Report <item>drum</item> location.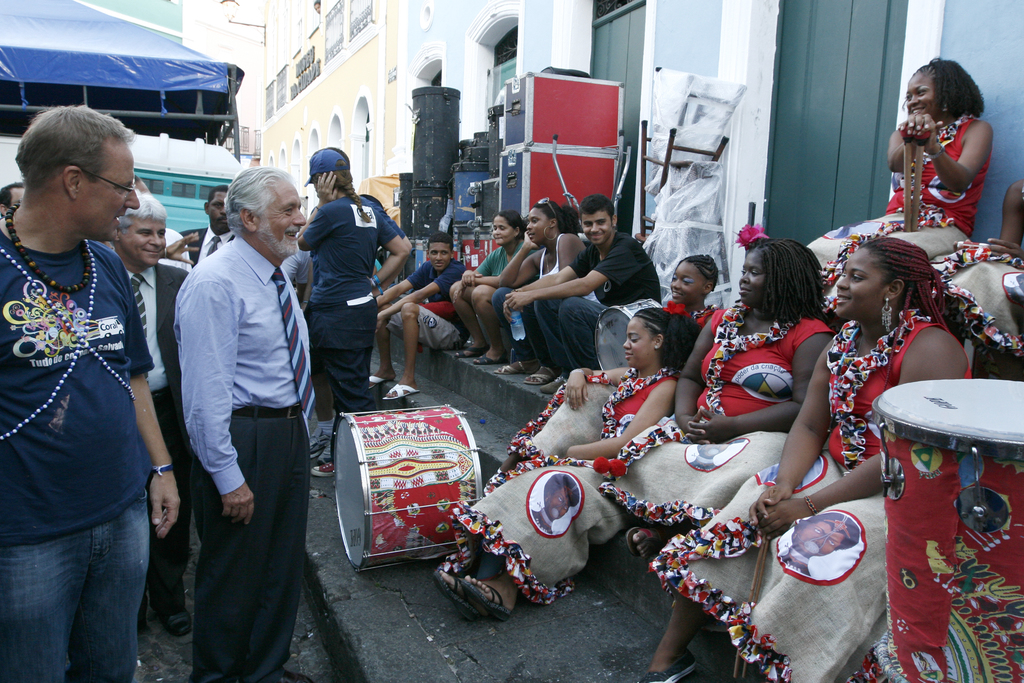
Report: 334,406,481,570.
